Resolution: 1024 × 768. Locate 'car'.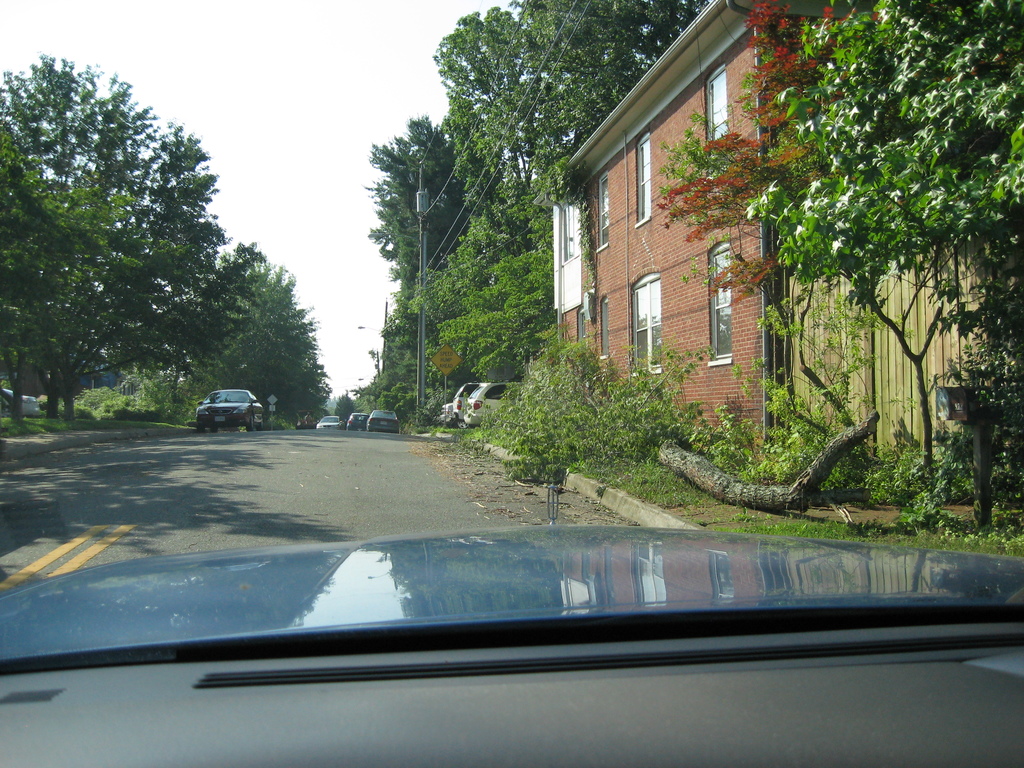
left=313, top=413, right=342, bottom=430.
